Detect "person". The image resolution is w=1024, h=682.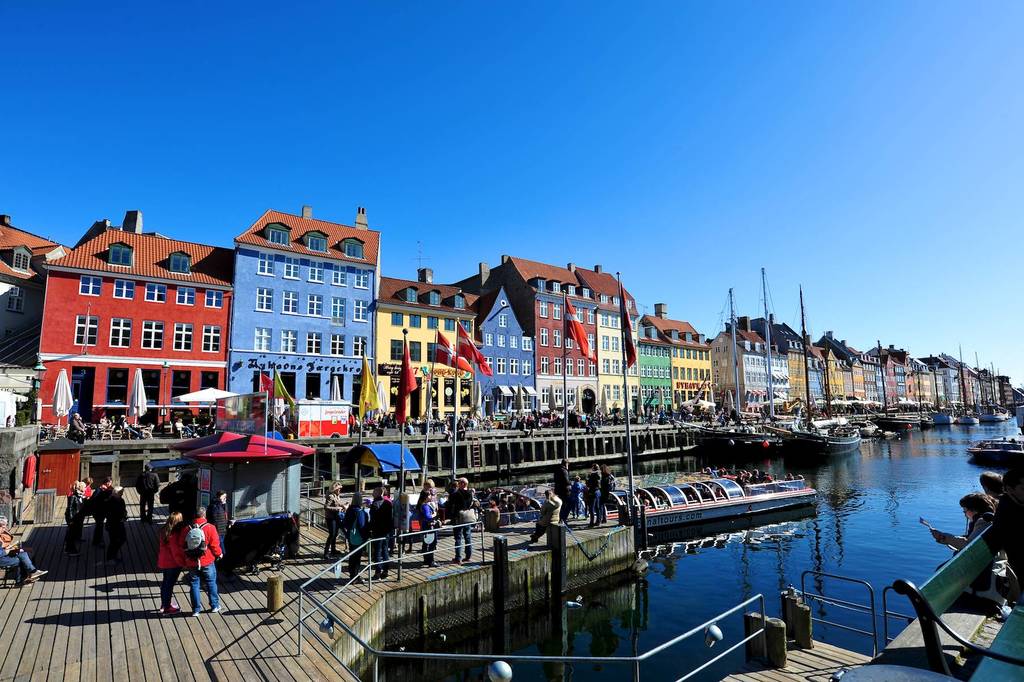
(x1=335, y1=490, x2=374, y2=575).
